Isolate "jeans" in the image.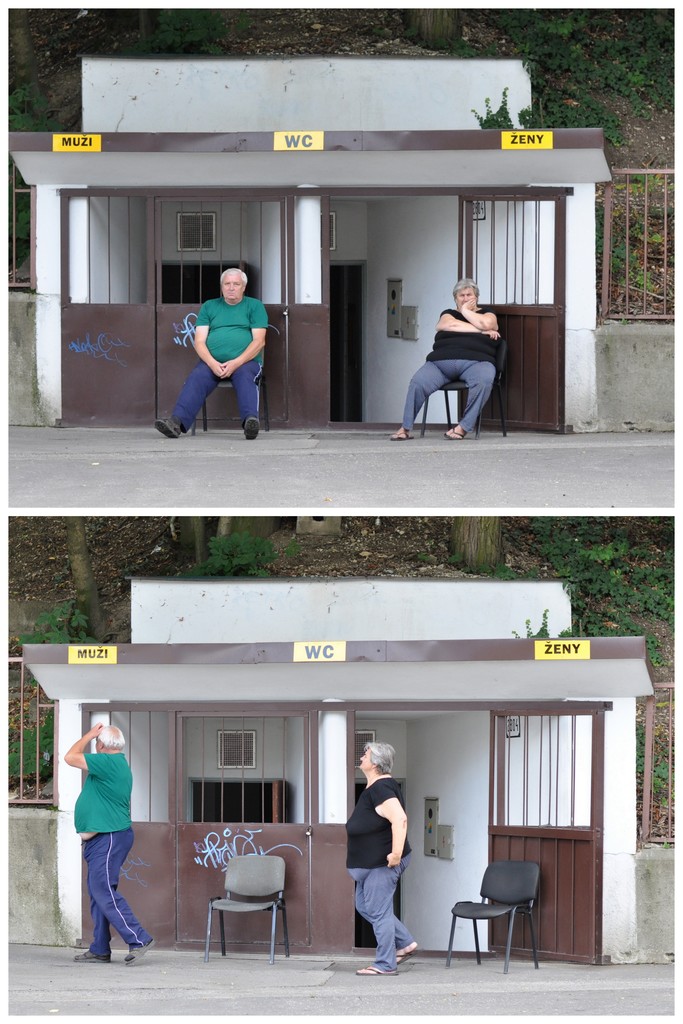
Isolated region: box=[77, 830, 140, 961].
